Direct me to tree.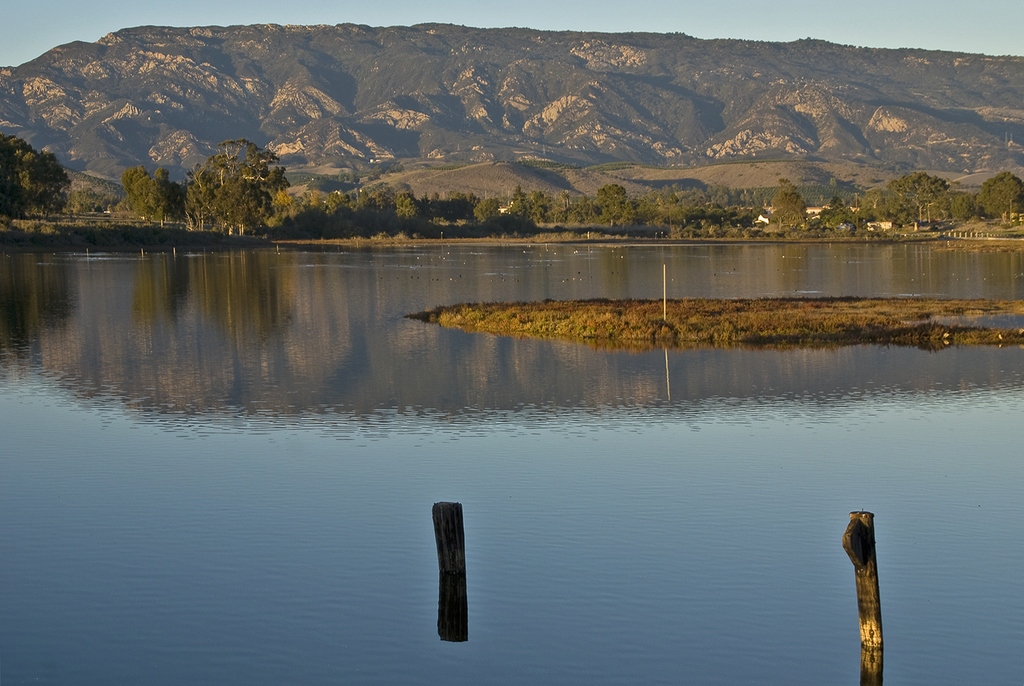
Direction: [left=943, top=193, right=977, bottom=223].
